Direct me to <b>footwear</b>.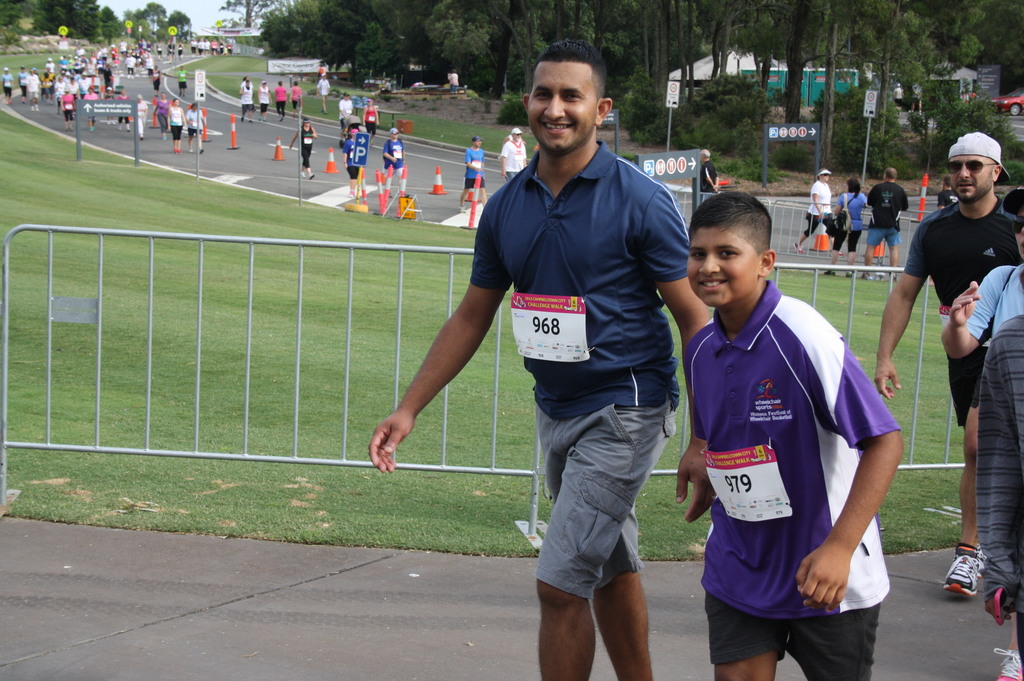
Direction: <box>459,204,465,211</box>.
